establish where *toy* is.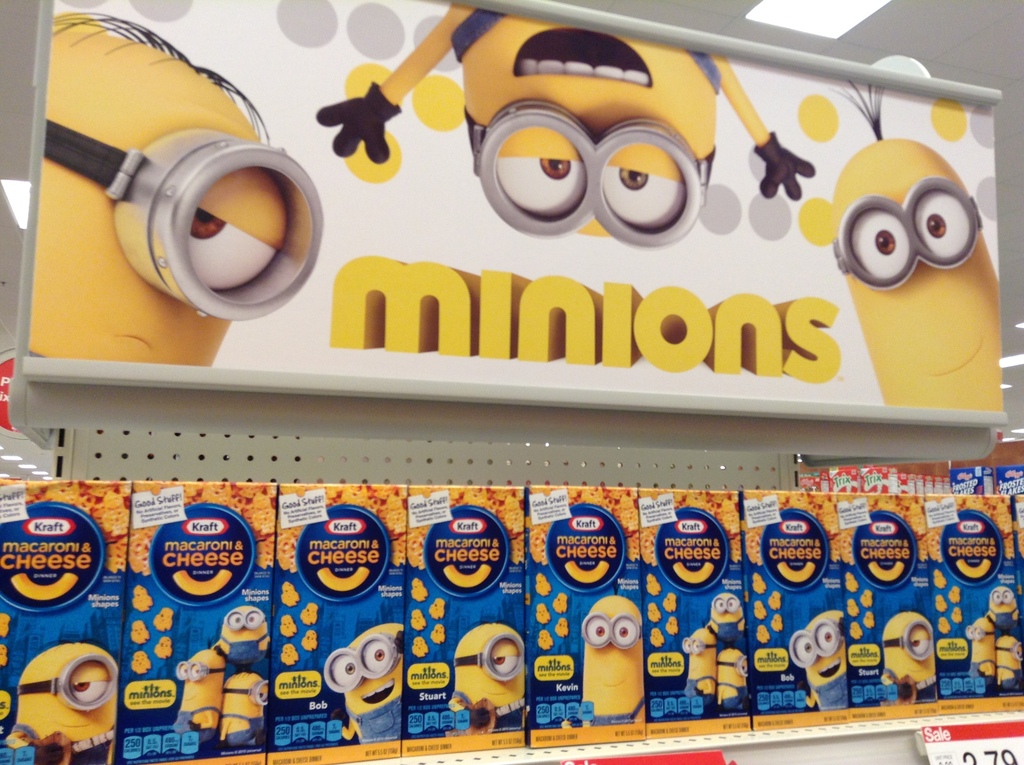
Established at (712,645,750,719).
